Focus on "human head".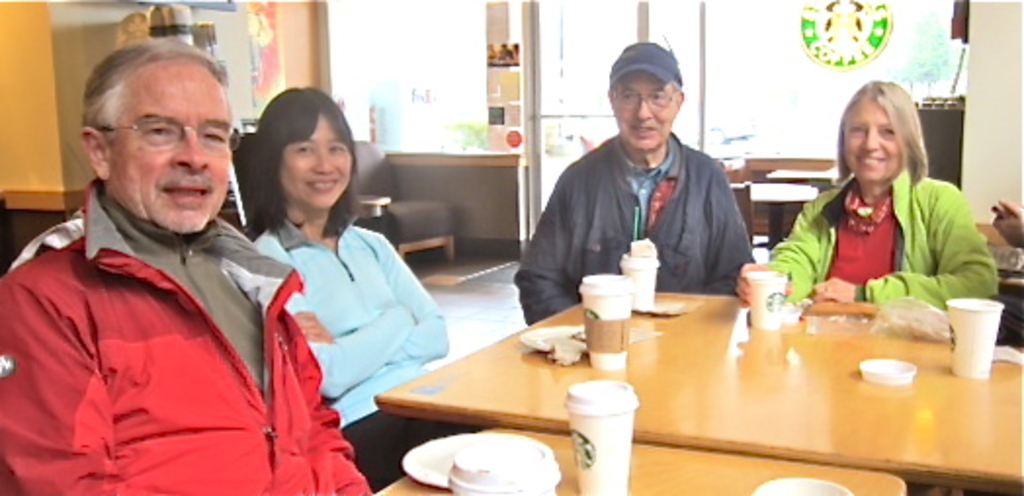
Focused at {"x1": 80, "y1": 39, "x2": 240, "y2": 236}.
